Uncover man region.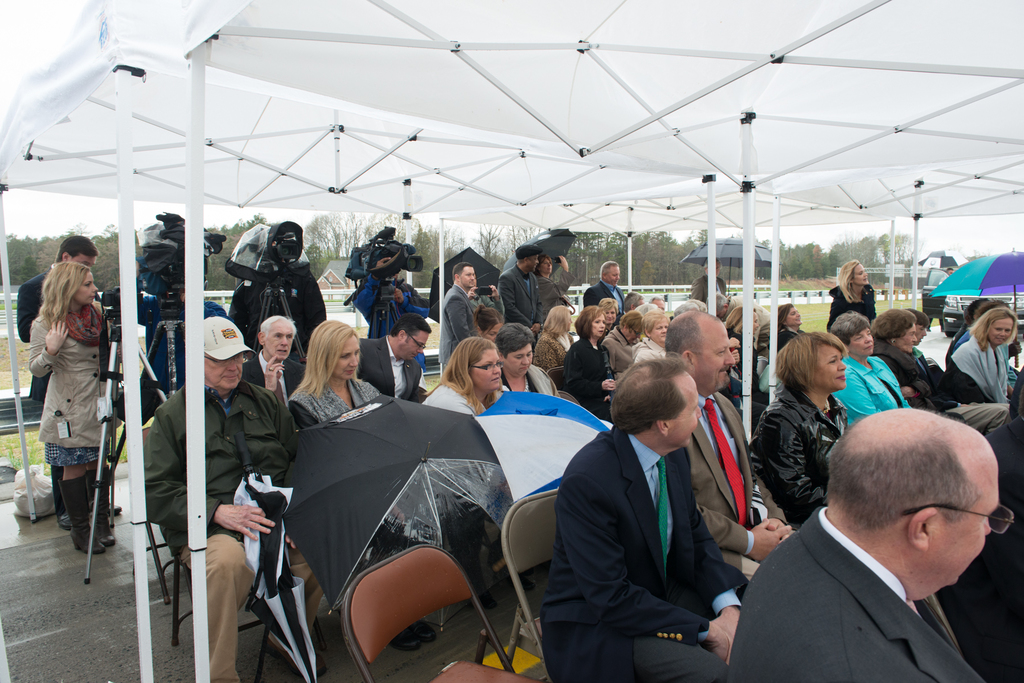
Uncovered: l=446, t=259, r=488, b=380.
